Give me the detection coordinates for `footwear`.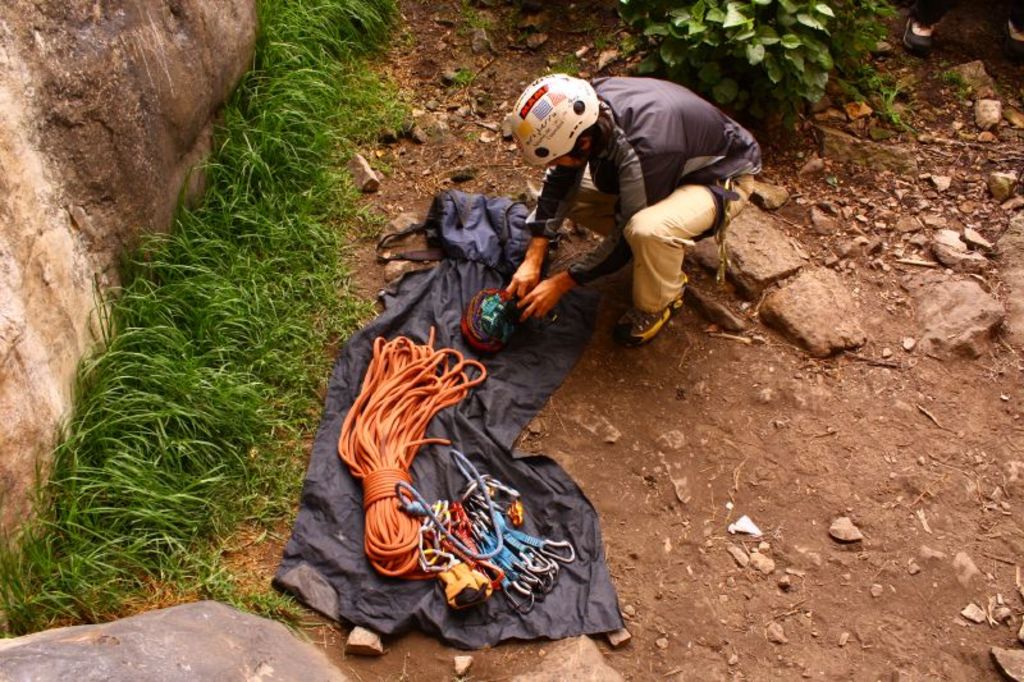
(x1=612, y1=302, x2=681, y2=342).
